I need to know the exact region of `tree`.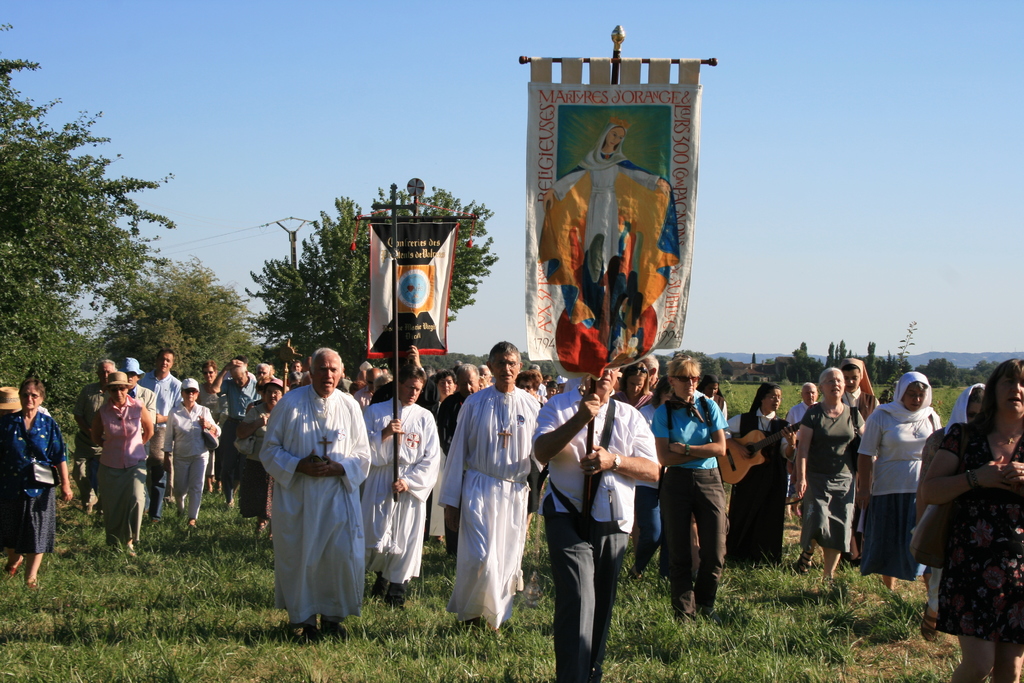
Region: Rect(239, 186, 504, 367).
